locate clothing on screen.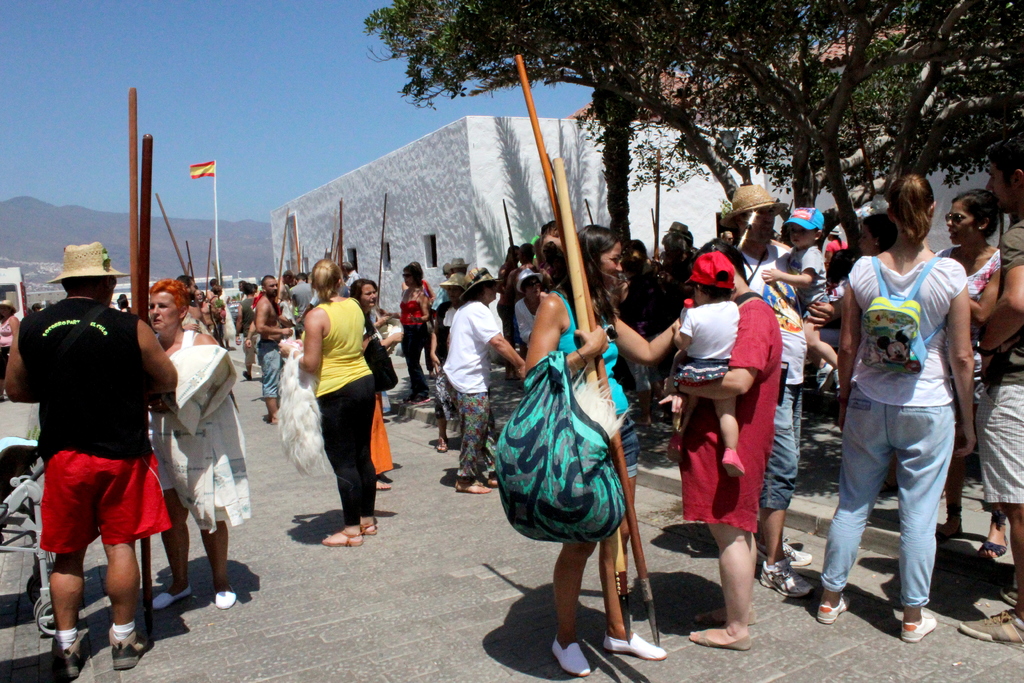
On screen at Rect(676, 292, 790, 534).
